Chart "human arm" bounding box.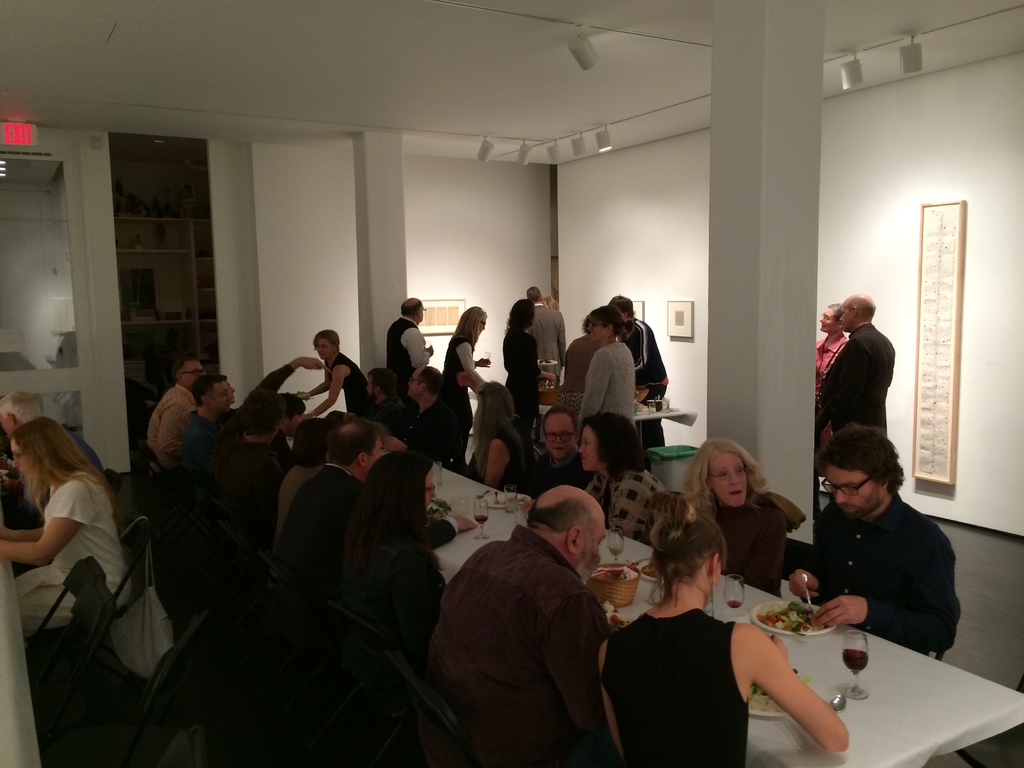
Charted: Rect(810, 500, 956, 636).
